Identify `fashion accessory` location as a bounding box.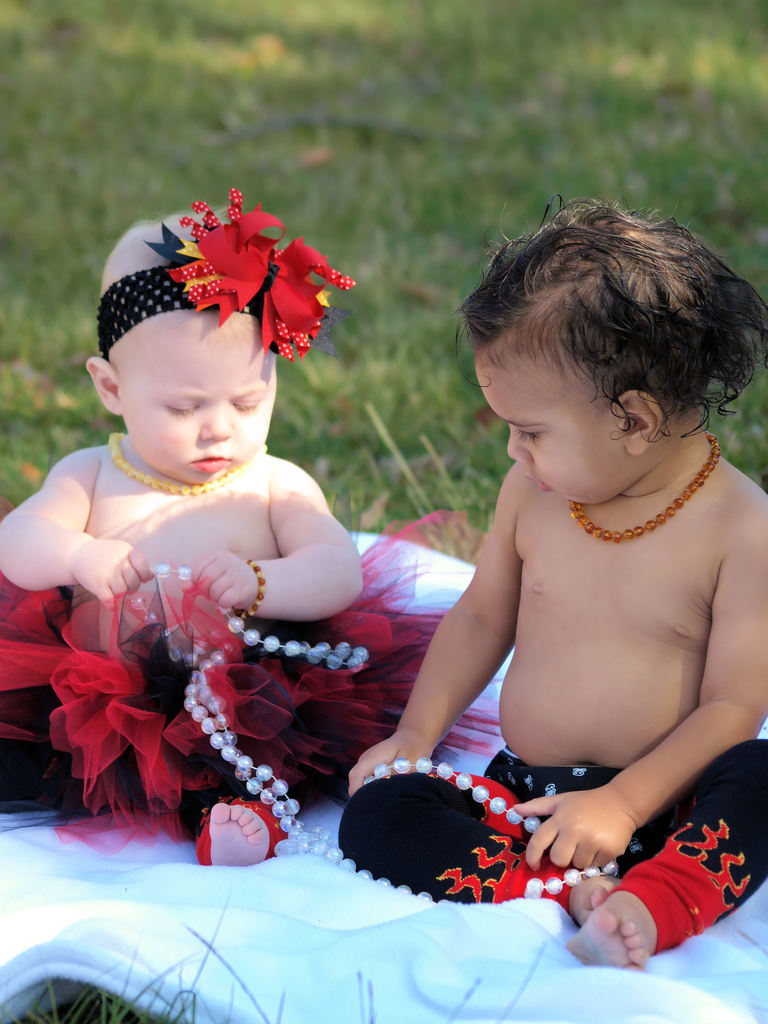
pyautogui.locateOnScreen(96, 188, 355, 362).
